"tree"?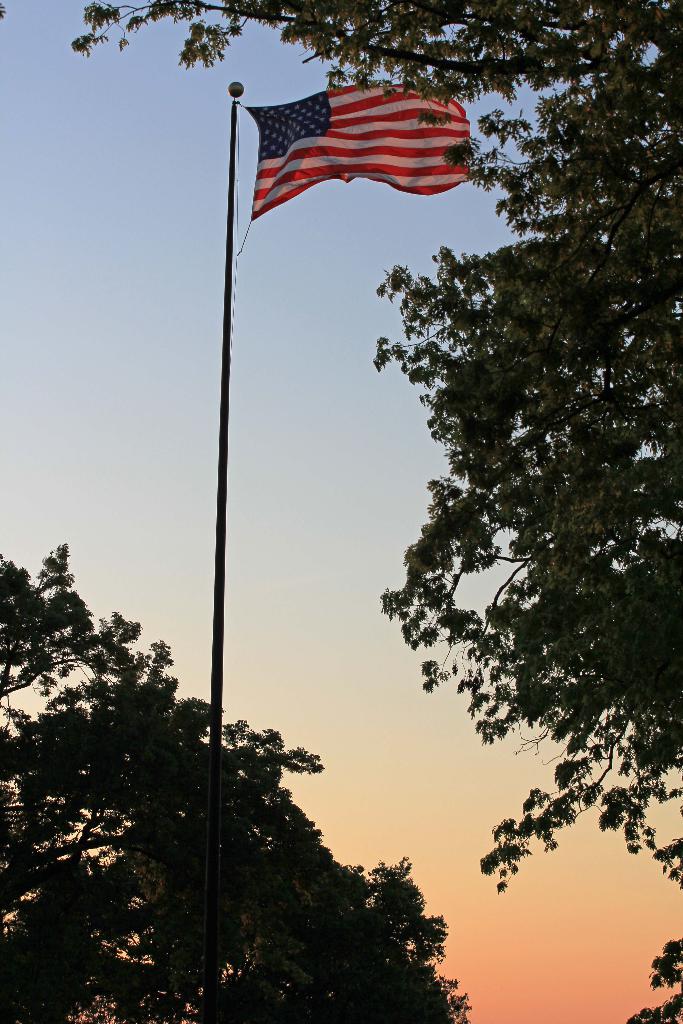
0,536,478,1023
